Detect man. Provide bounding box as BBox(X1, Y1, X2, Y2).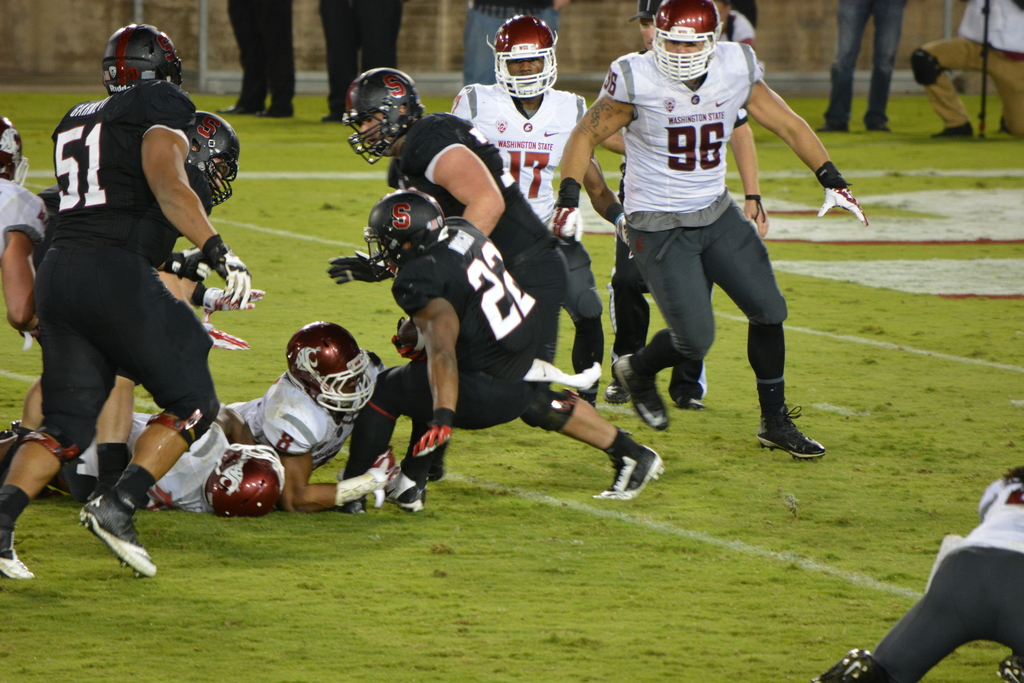
BBox(320, 0, 403, 122).
